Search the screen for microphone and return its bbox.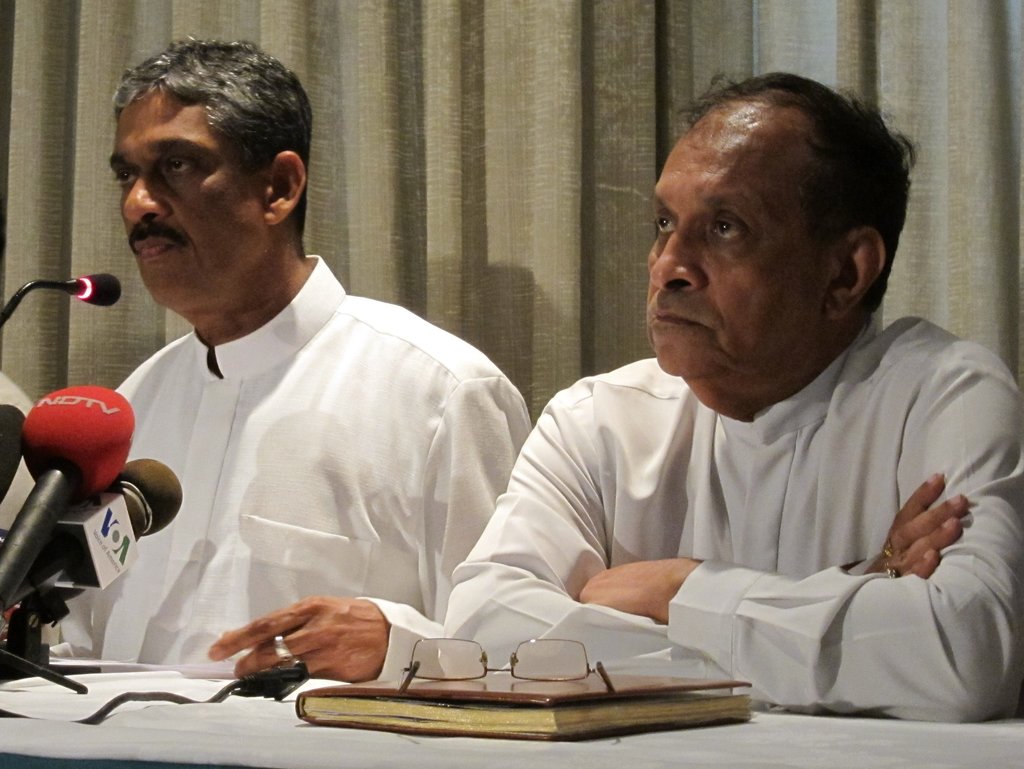
Found: {"left": 0, "top": 404, "right": 22, "bottom": 495}.
